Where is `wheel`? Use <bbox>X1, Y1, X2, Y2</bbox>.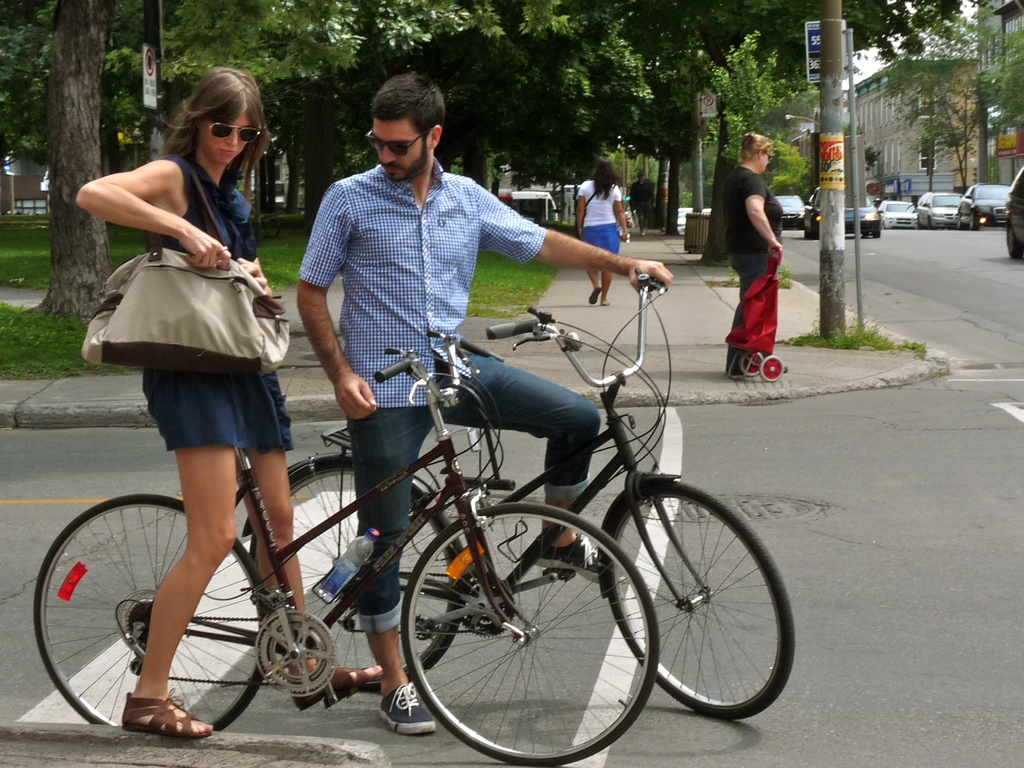
<bbox>243, 463, 467, 692</bbox>.
